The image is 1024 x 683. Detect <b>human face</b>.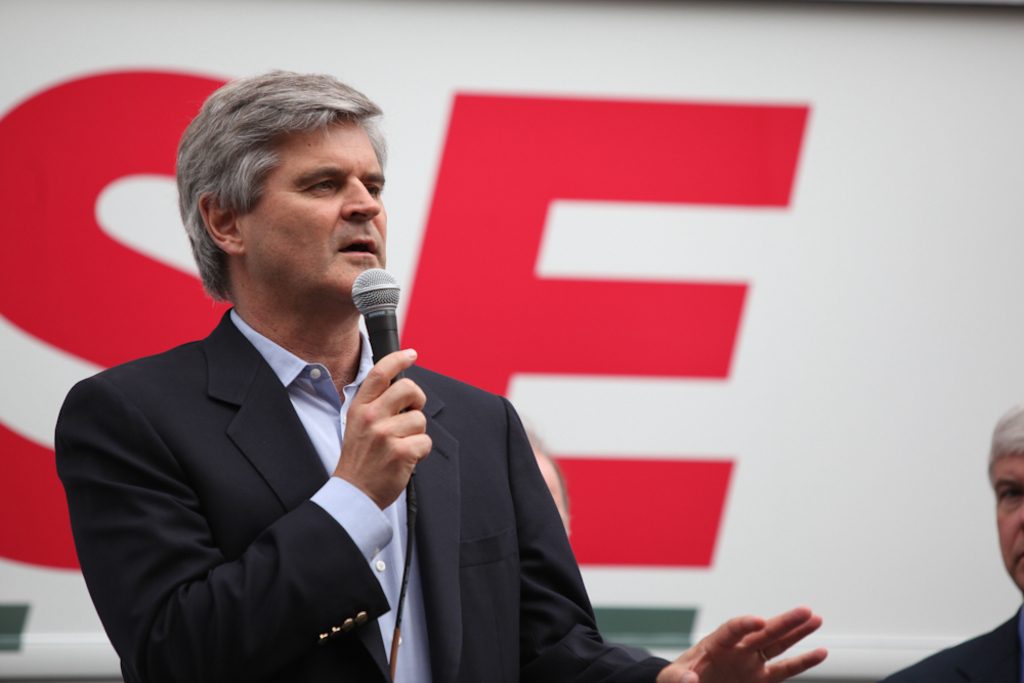
Detection: (243,117,387,299).
